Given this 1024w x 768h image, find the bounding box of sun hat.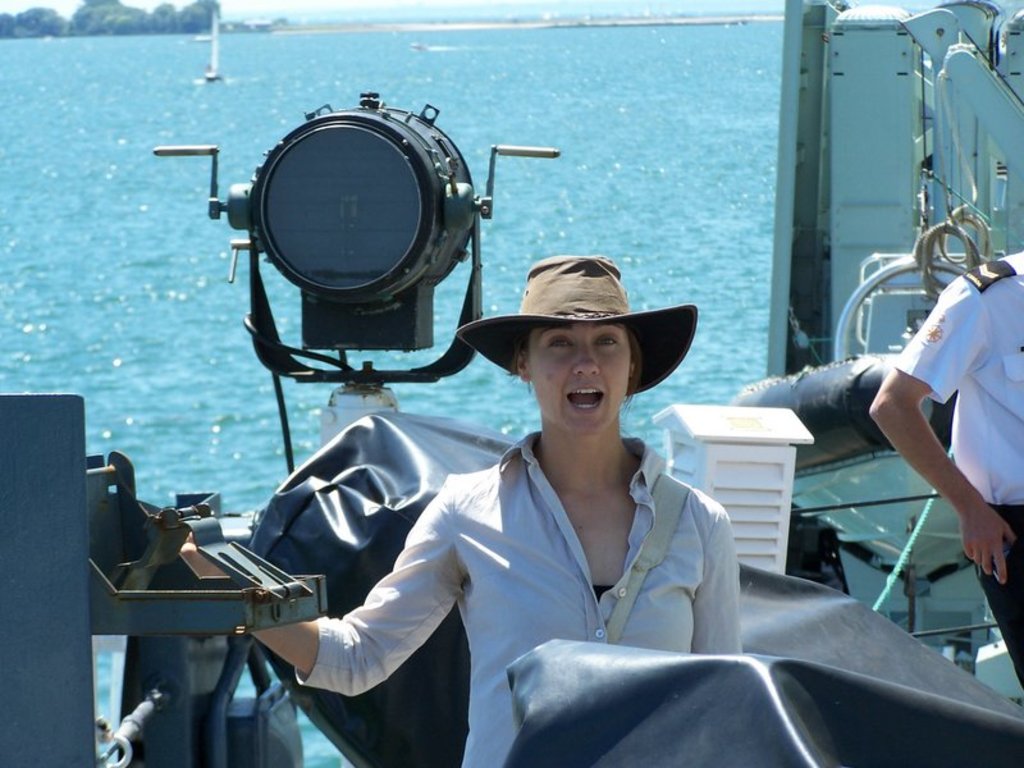
{"left": 458, "top": 252, "right": 700, "bottom": 394}.
